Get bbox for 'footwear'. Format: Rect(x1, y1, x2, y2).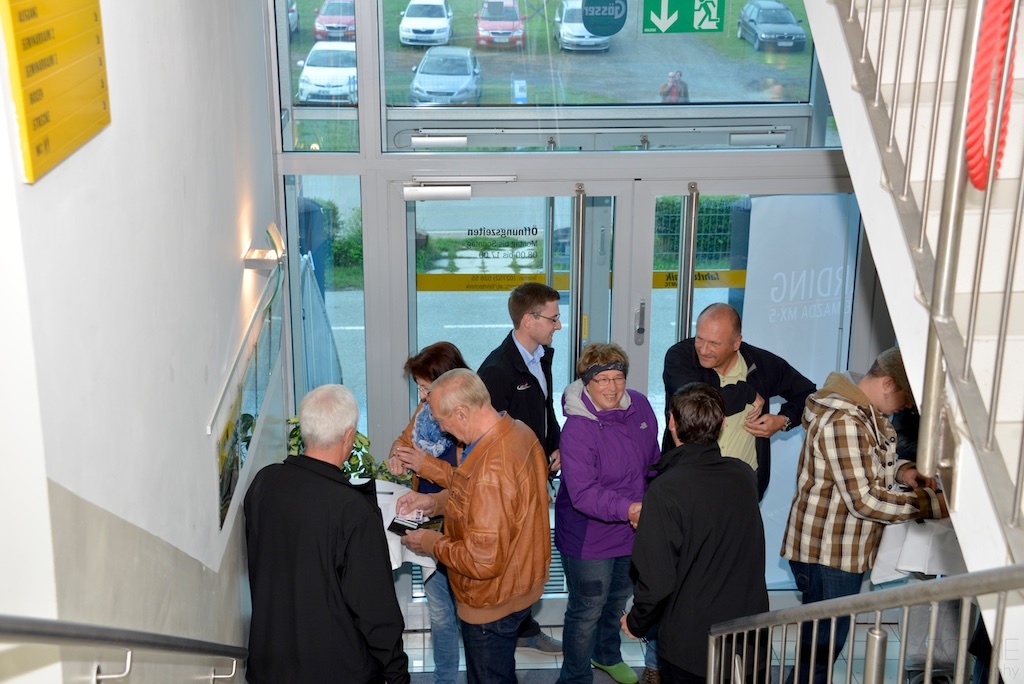
Rect(512, 631, 566, 657).
